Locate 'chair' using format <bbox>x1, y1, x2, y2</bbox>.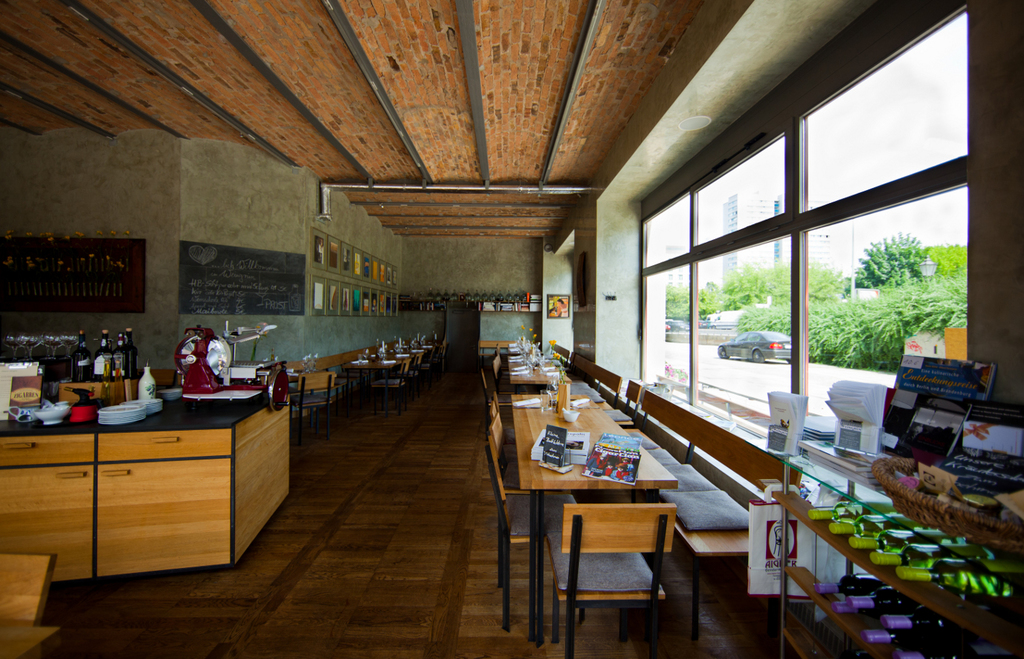
<bbox>491, 352, 525, 394</bbox>.
